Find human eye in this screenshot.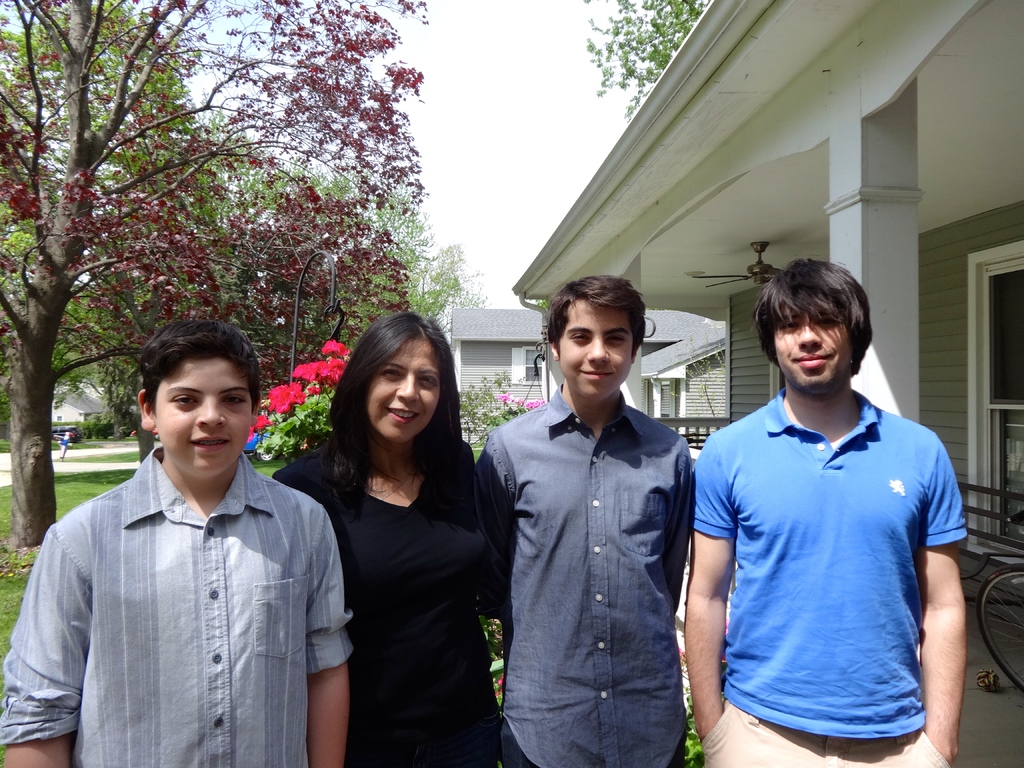
The bounding box for human eye is pyautogui.locateOnScreen(419, 371, 436, 390).
